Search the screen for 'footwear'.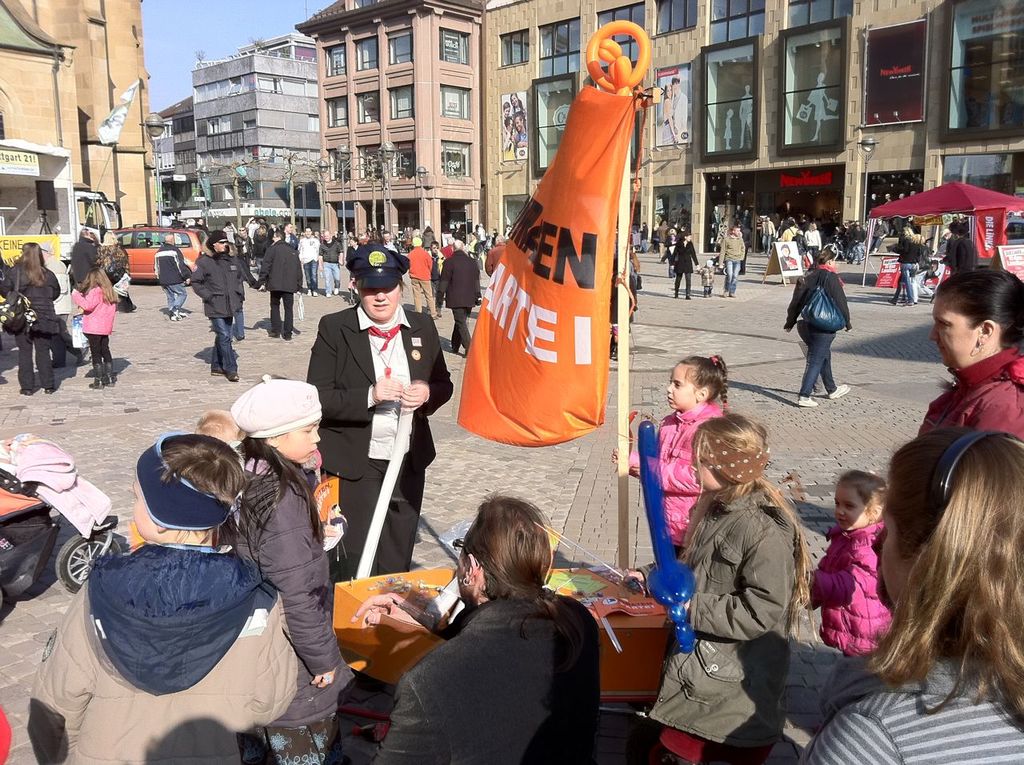
Found at left=795, top=395, right=818, bottom=409.
